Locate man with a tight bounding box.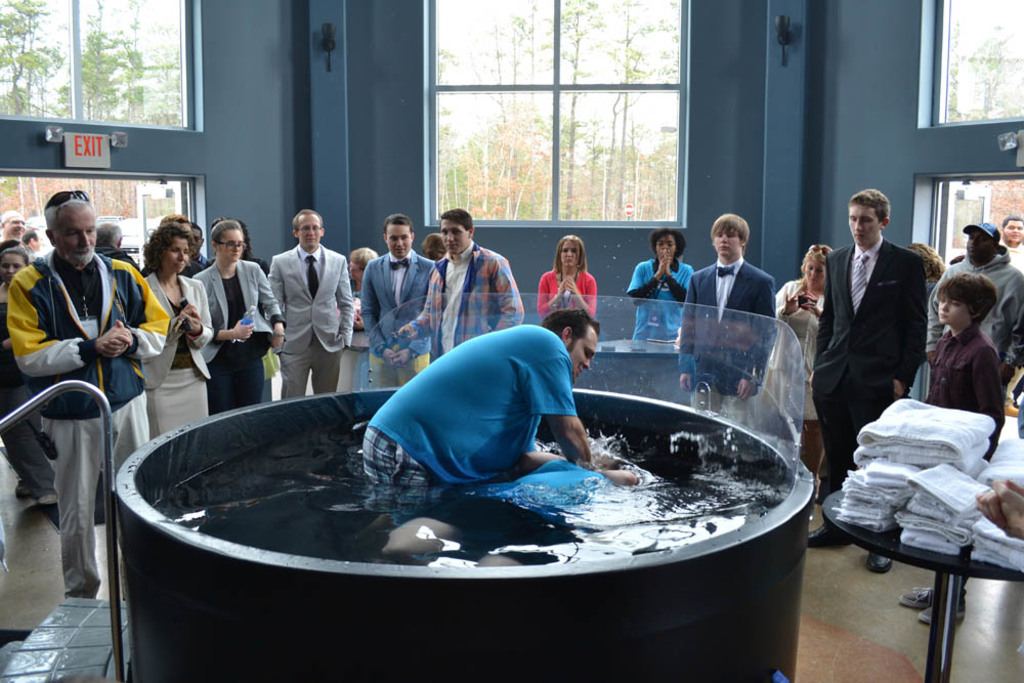
(355, 212, 436, 393).
